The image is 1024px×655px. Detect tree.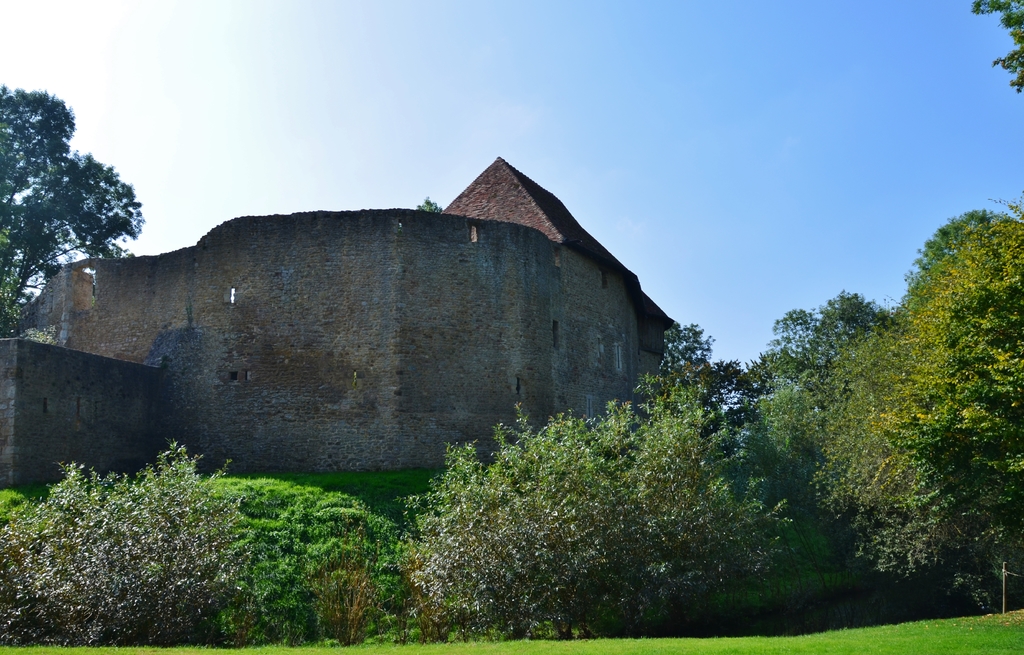
Detection: 15,83,142,302.
